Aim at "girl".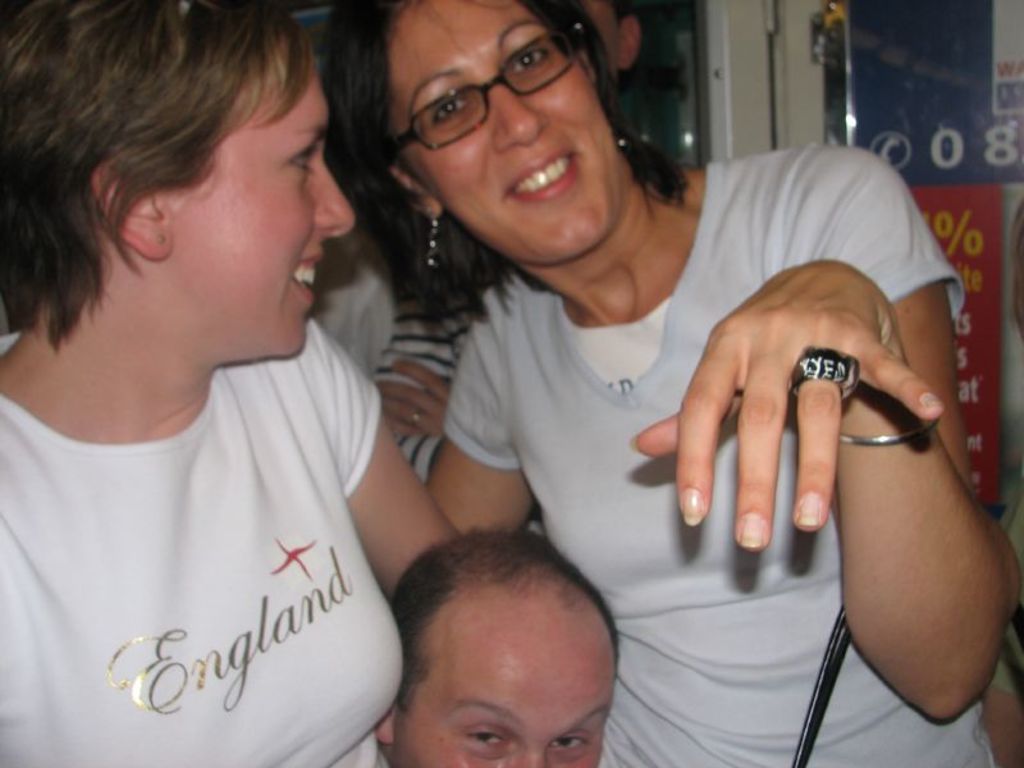
Aimed at l=0, t=0, r=477, b=767.
